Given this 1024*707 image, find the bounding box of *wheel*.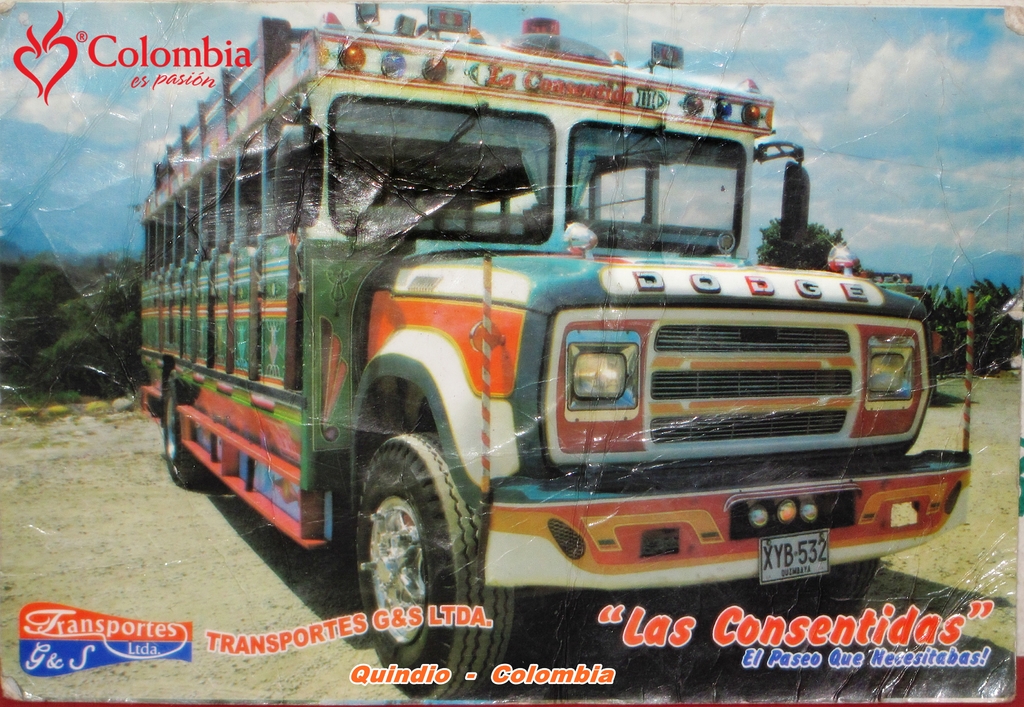
region(822, 556, 888, 597).
